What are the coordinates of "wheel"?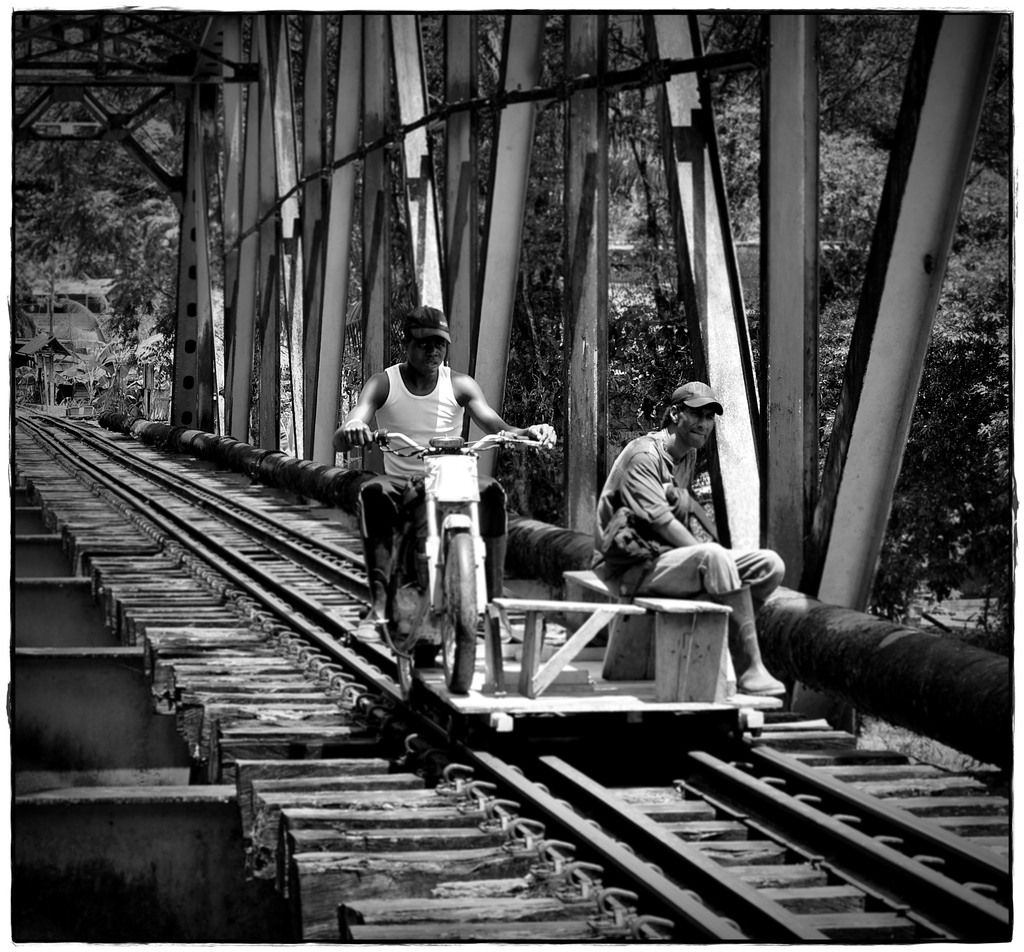
390 569 437 706.
